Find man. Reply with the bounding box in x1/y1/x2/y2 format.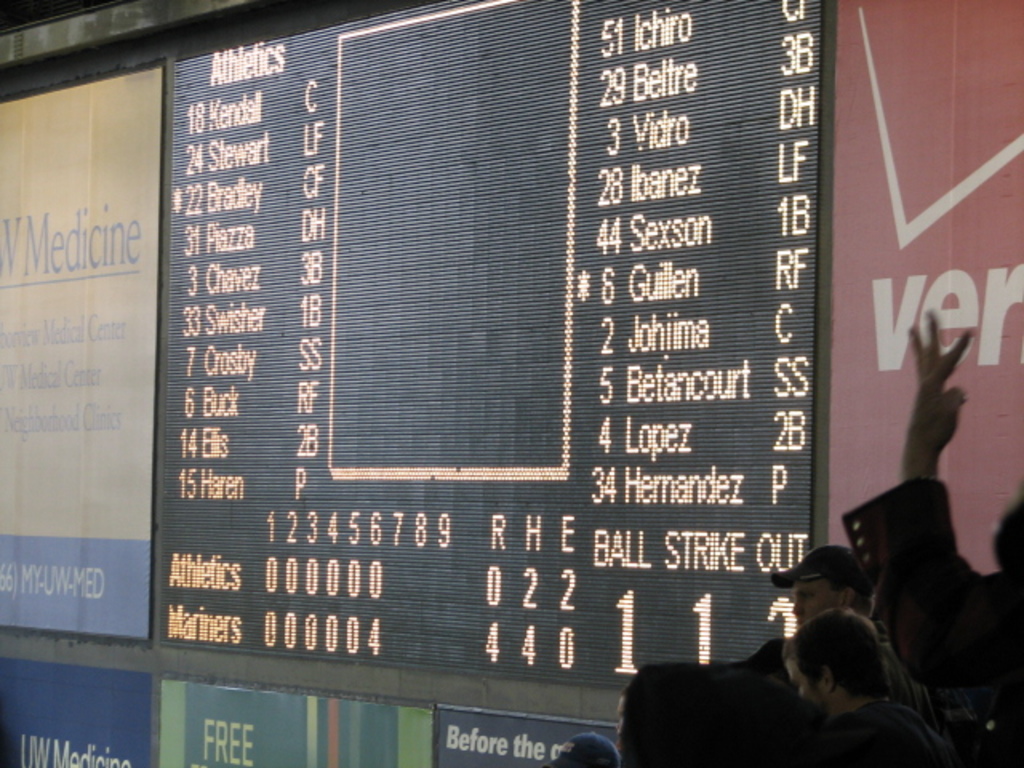
795/547/931/742.
